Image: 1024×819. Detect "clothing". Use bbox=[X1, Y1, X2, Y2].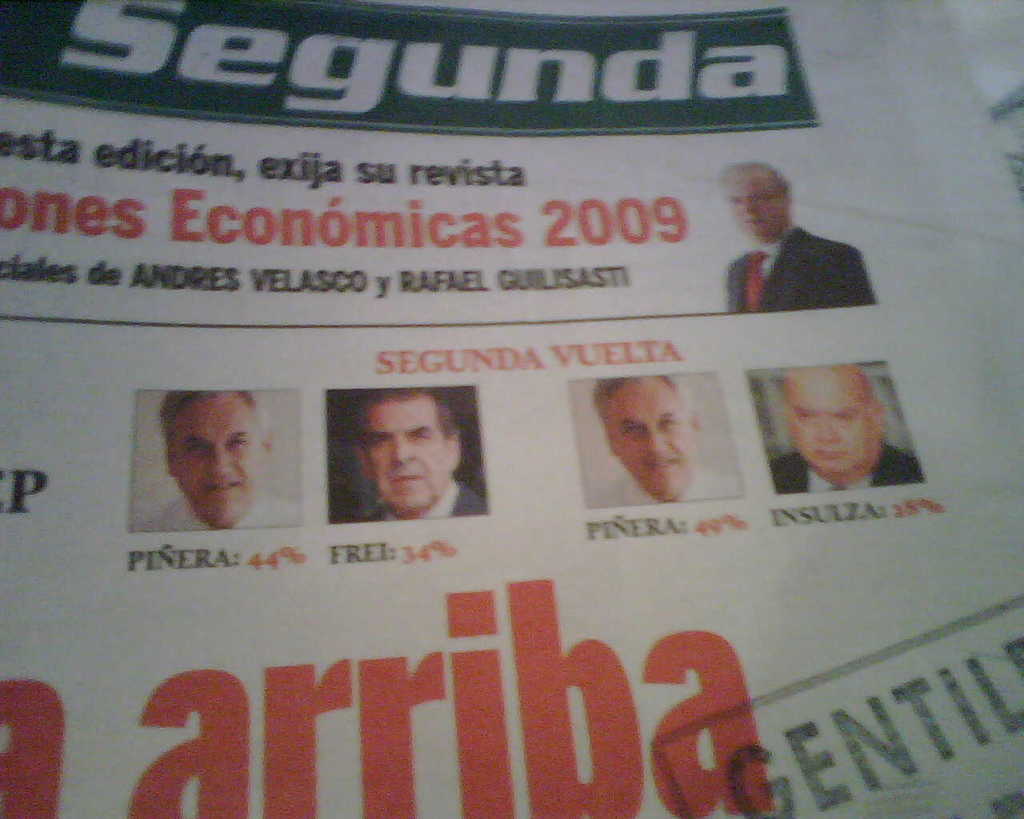
bbox=[587, 474, 745, 505].
